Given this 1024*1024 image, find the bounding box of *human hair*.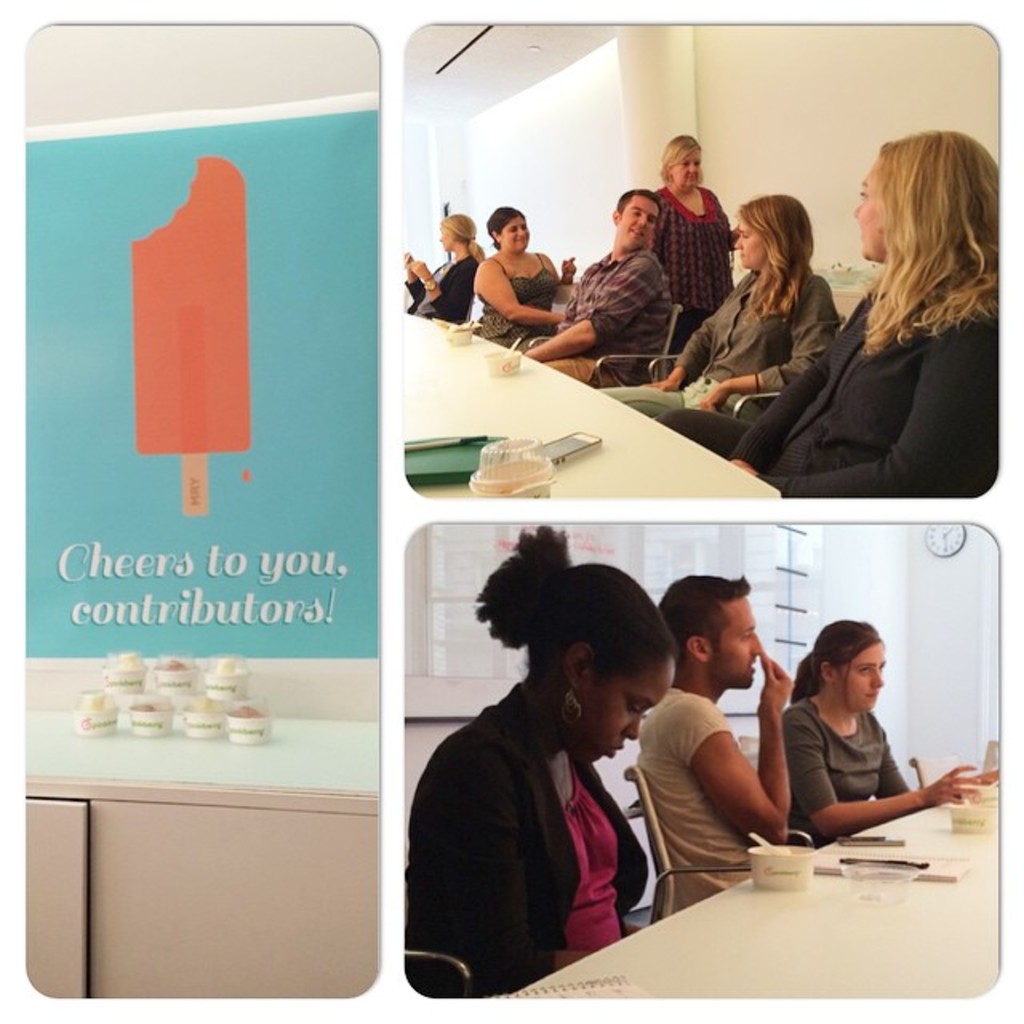
(left=739, top=194, right=814, bottom=317).
